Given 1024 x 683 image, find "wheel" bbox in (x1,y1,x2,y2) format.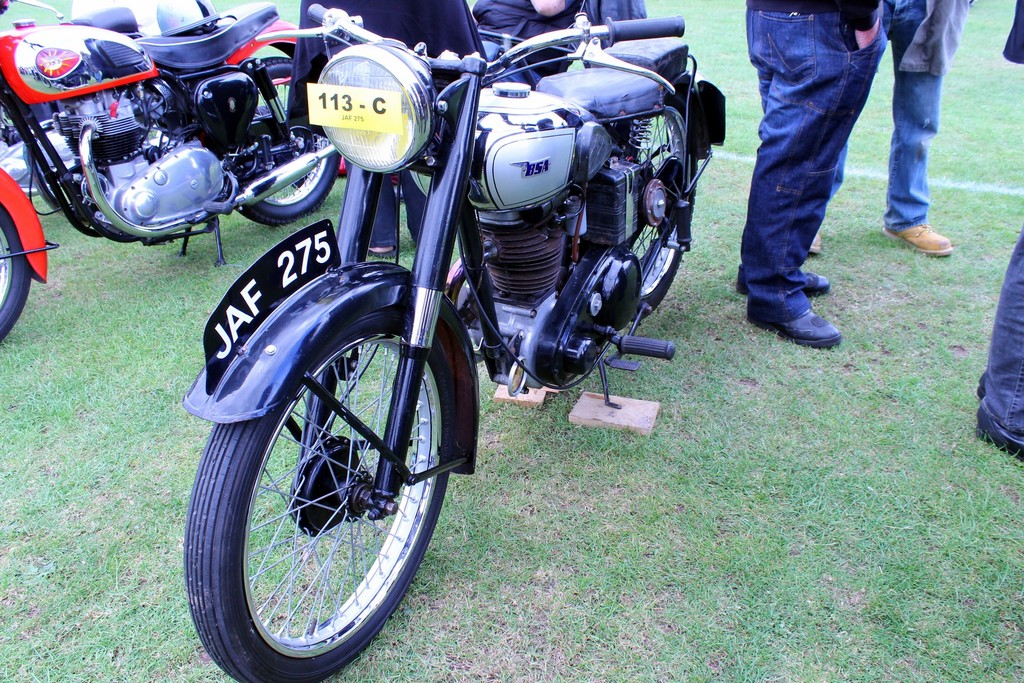
(234,51,351,234).
